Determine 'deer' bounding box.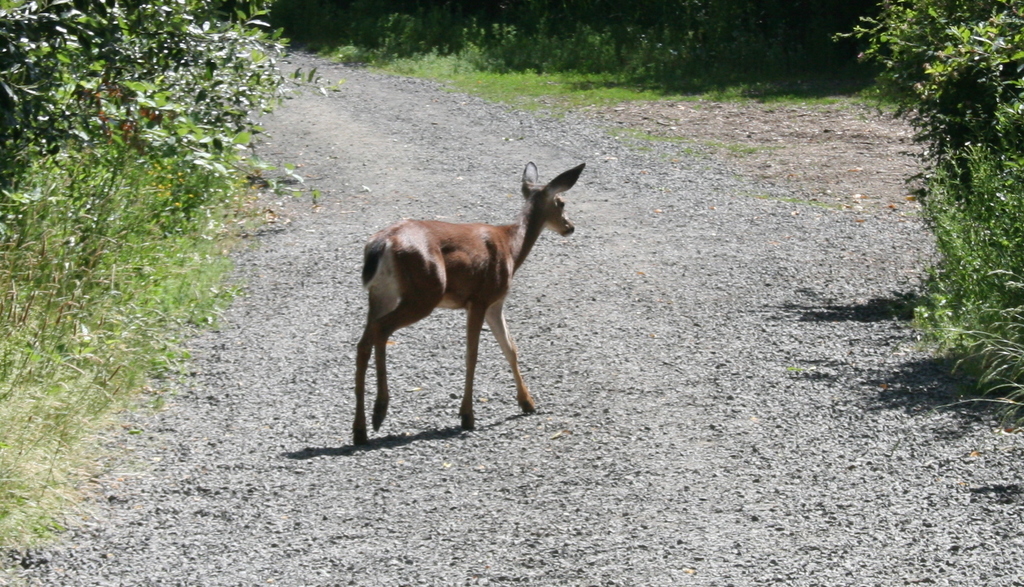
Determined: bbox=(352, 161, 584, 443).
